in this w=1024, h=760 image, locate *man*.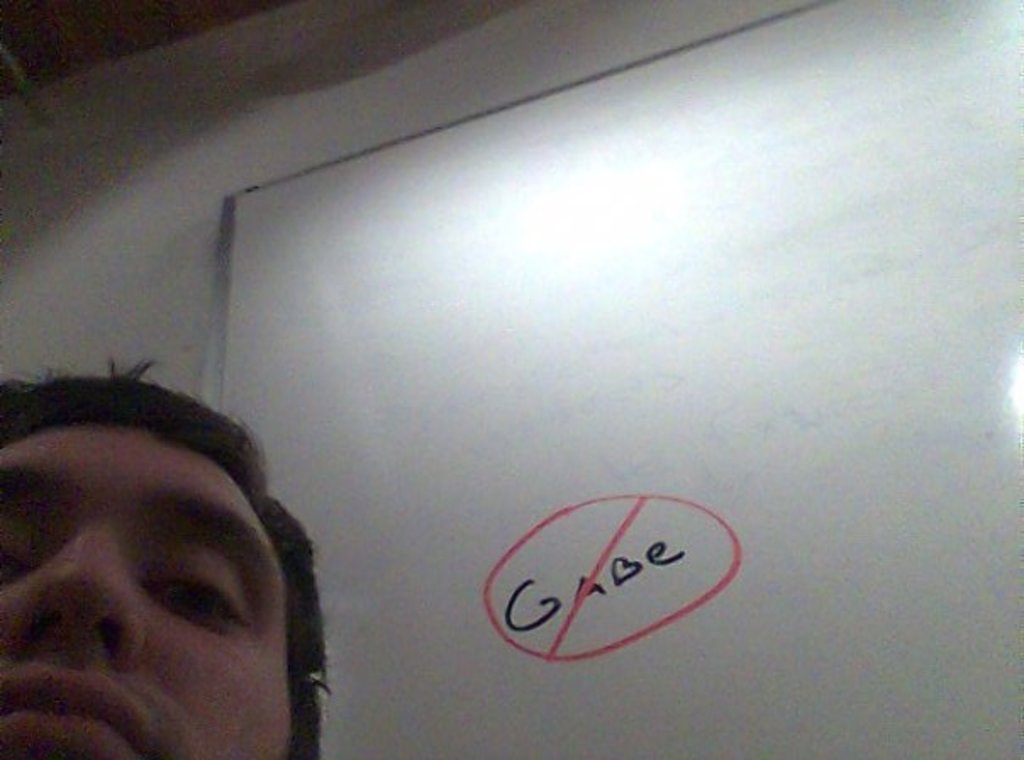
Bounding box: (left=0, top=351, right=336, bottom=758).
